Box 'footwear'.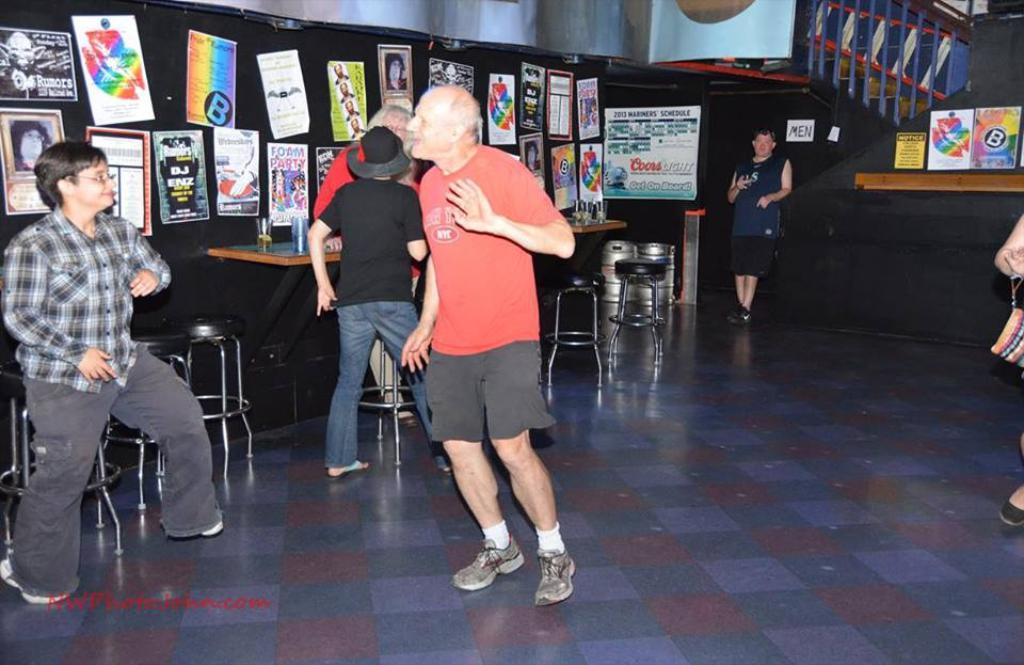
region(530, 549, 589, 607).
